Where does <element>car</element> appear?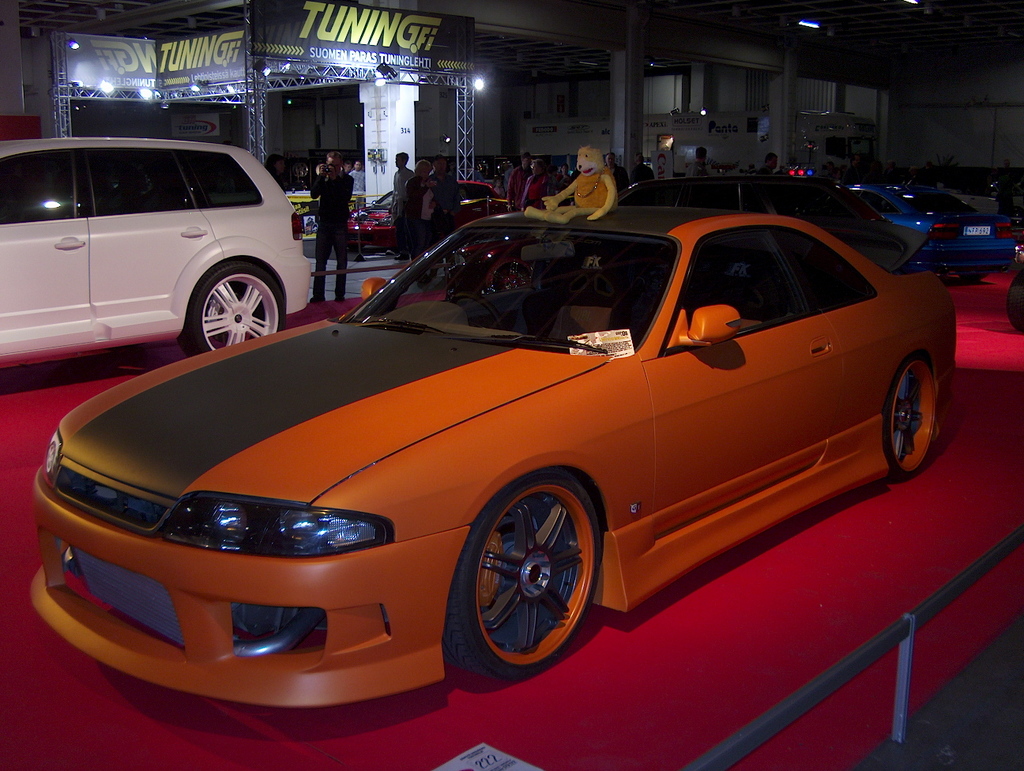
Appears at (34, 202, 975, 702).
